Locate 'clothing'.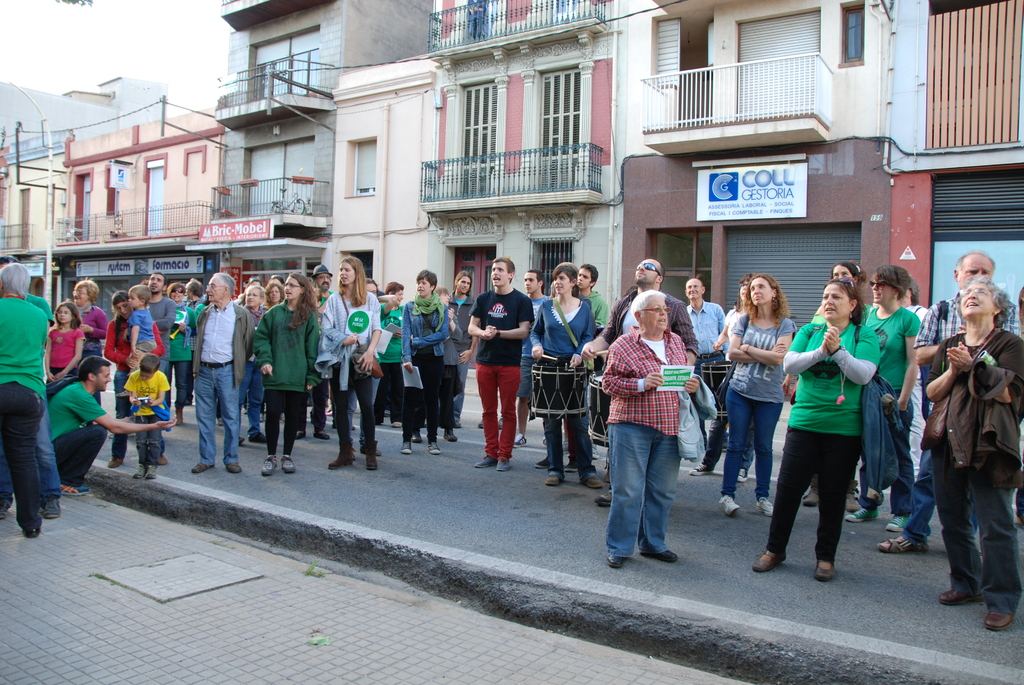
Bounding box: box(613, 289, 700, 353).
